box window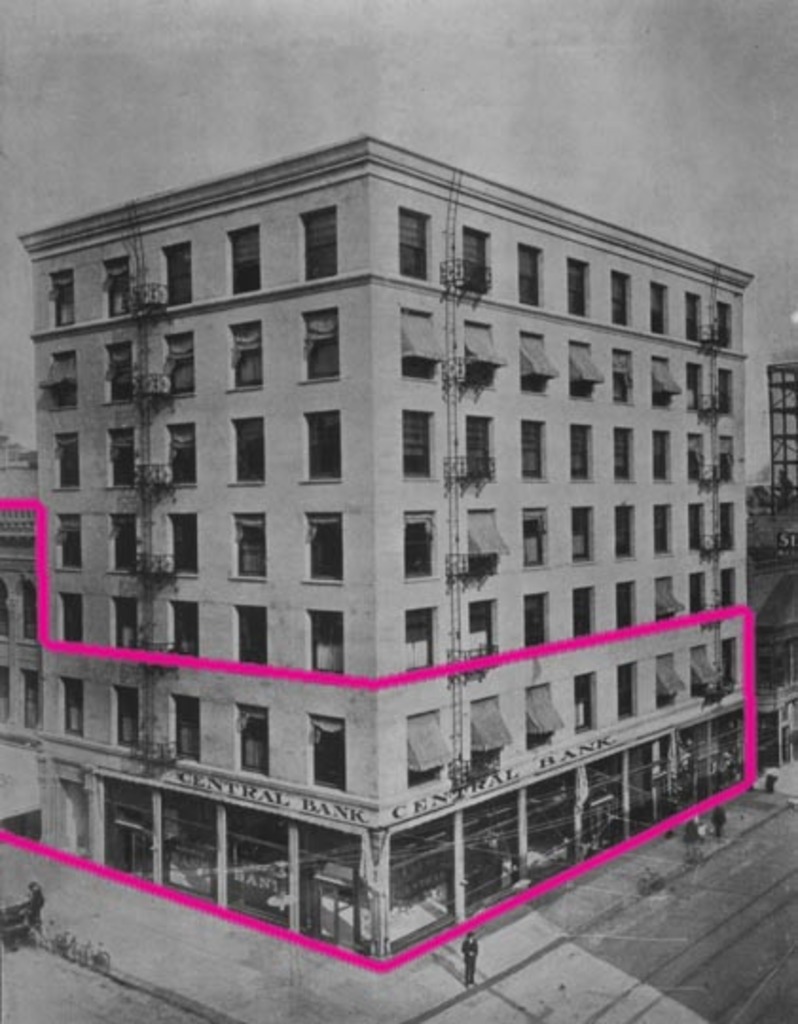
[left=116, top=686, right=138, bottom=740]
